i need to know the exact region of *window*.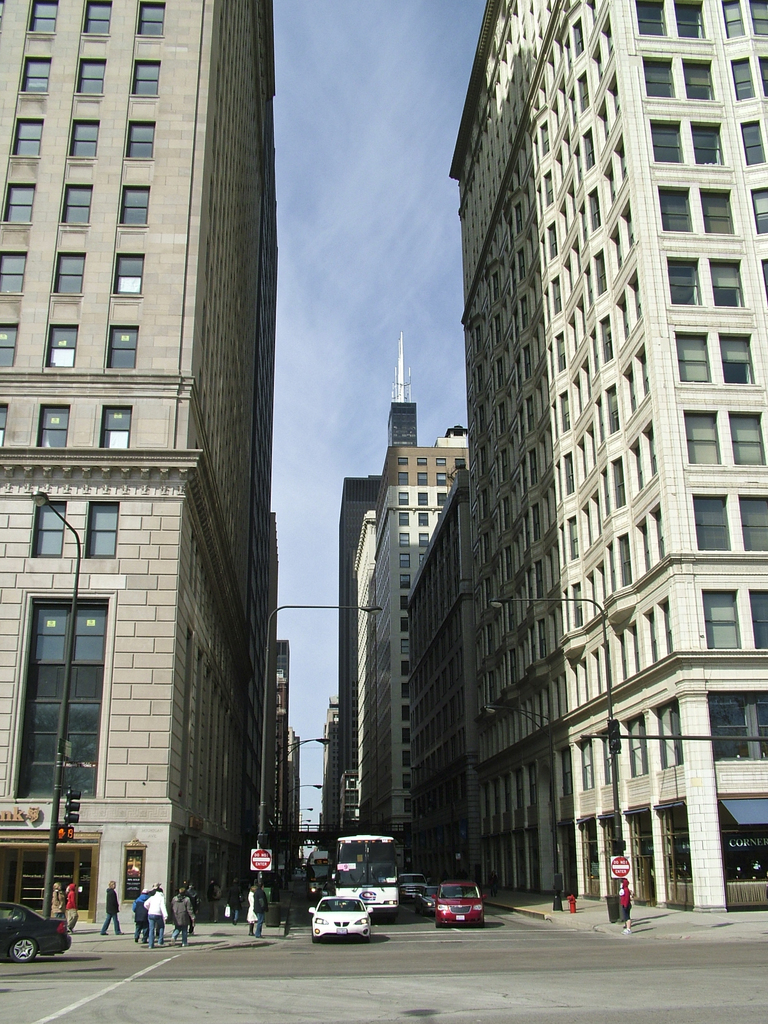
Region: {"left": 656, "top": 184, "right": 692, "bottom": 234}.
